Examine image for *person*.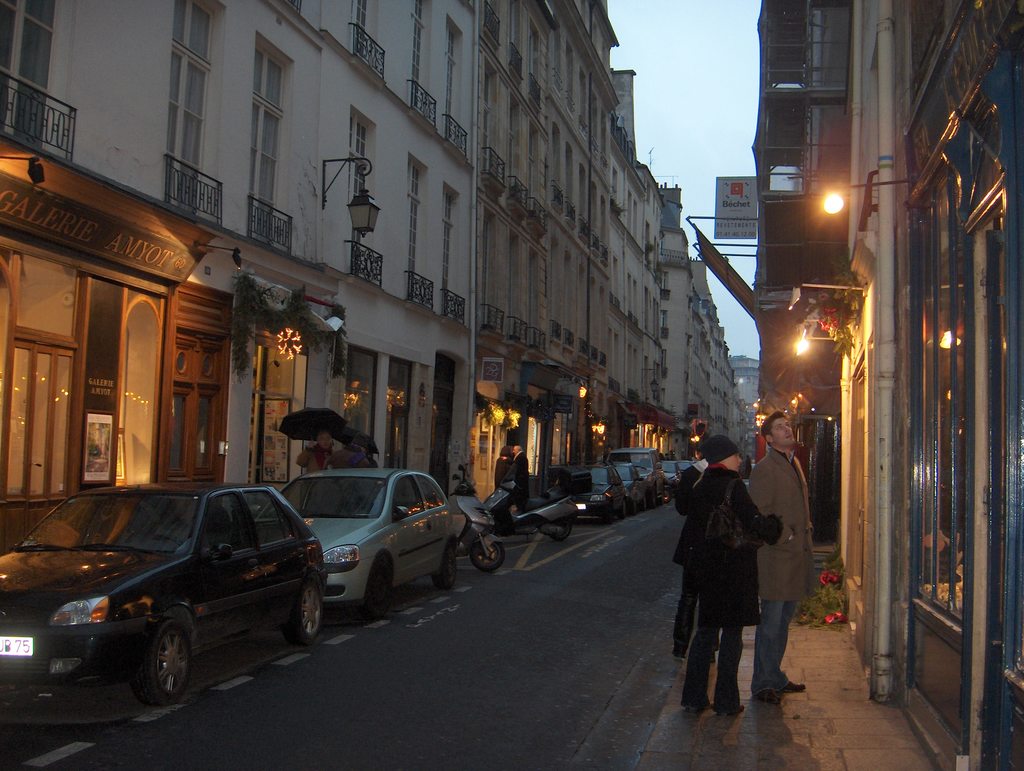
Examination result: x1=328 y1=437 x2=378 y2=476.
